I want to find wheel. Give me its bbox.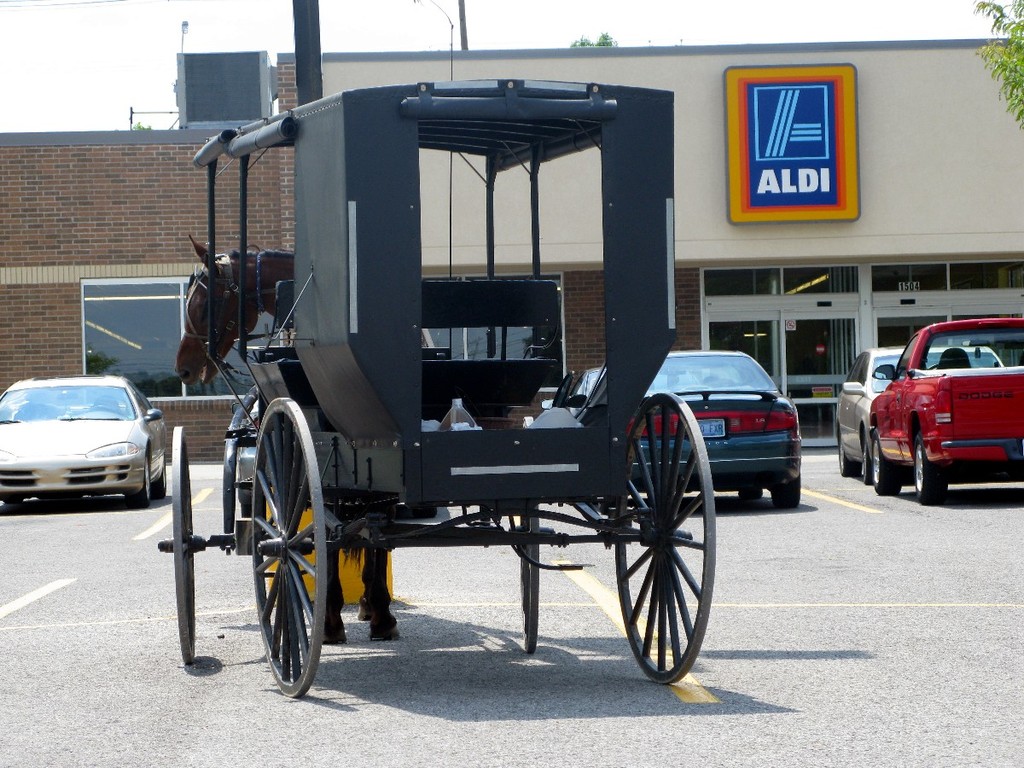
Rect(859, 431, 871, 483).
